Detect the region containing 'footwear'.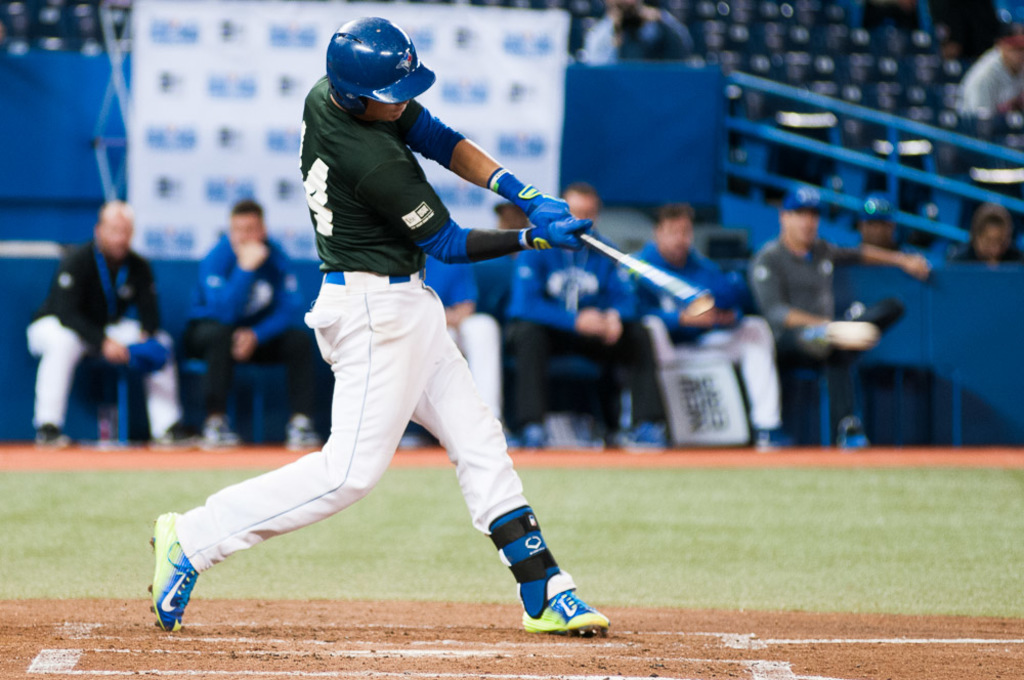
crop(518, 590, 612, 641).
